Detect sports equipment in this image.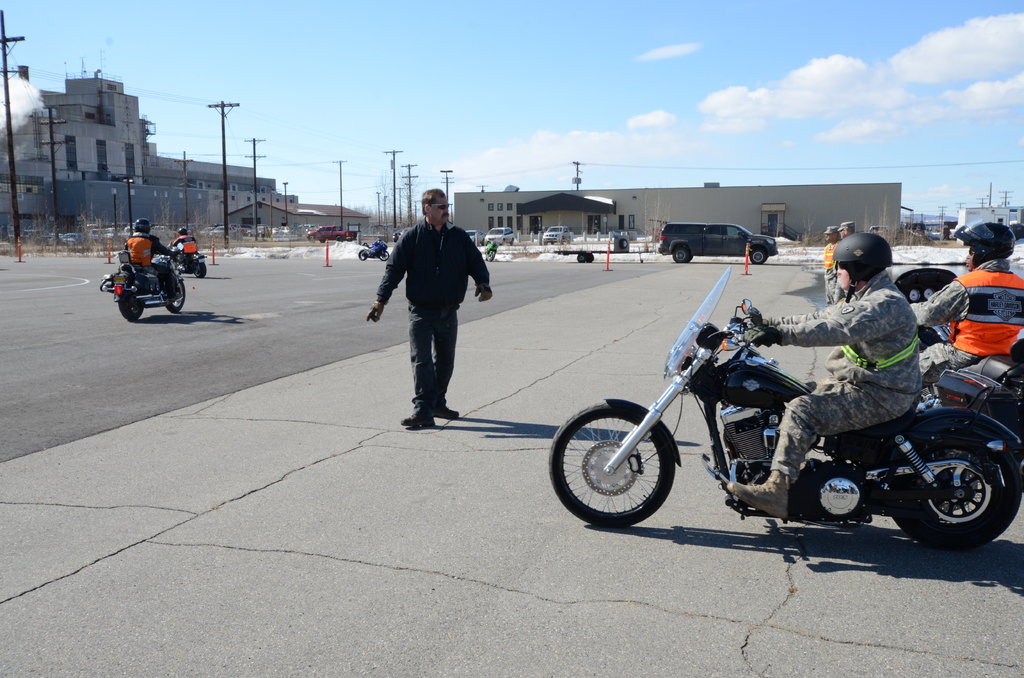
Detection: <box>399,414,433,426</box>.
